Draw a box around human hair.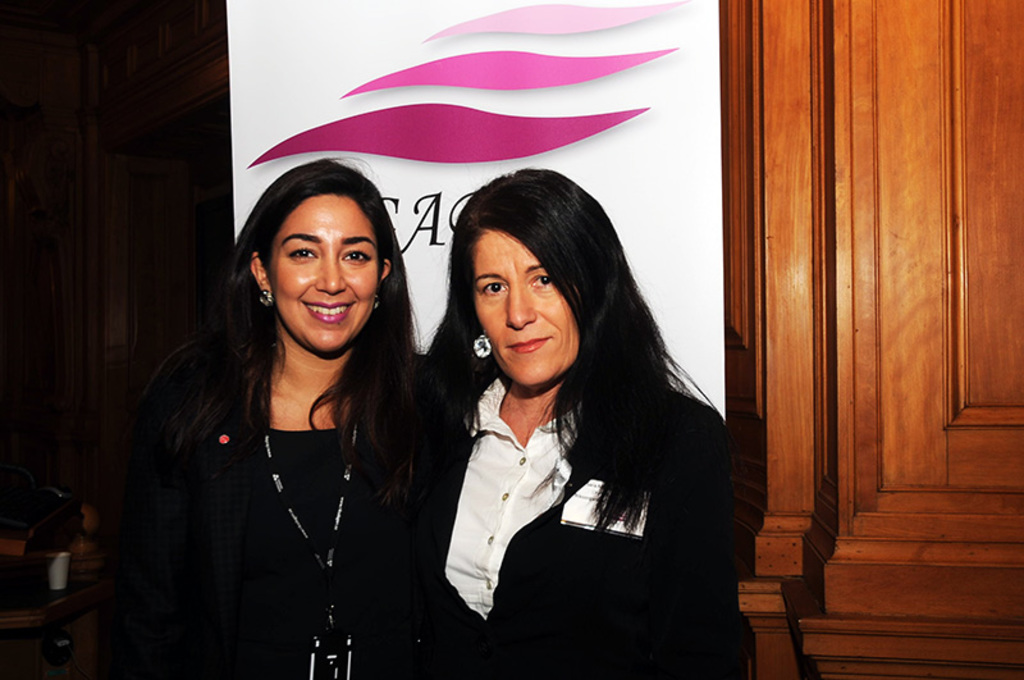
bbox=(159, 154, 439, 533).
